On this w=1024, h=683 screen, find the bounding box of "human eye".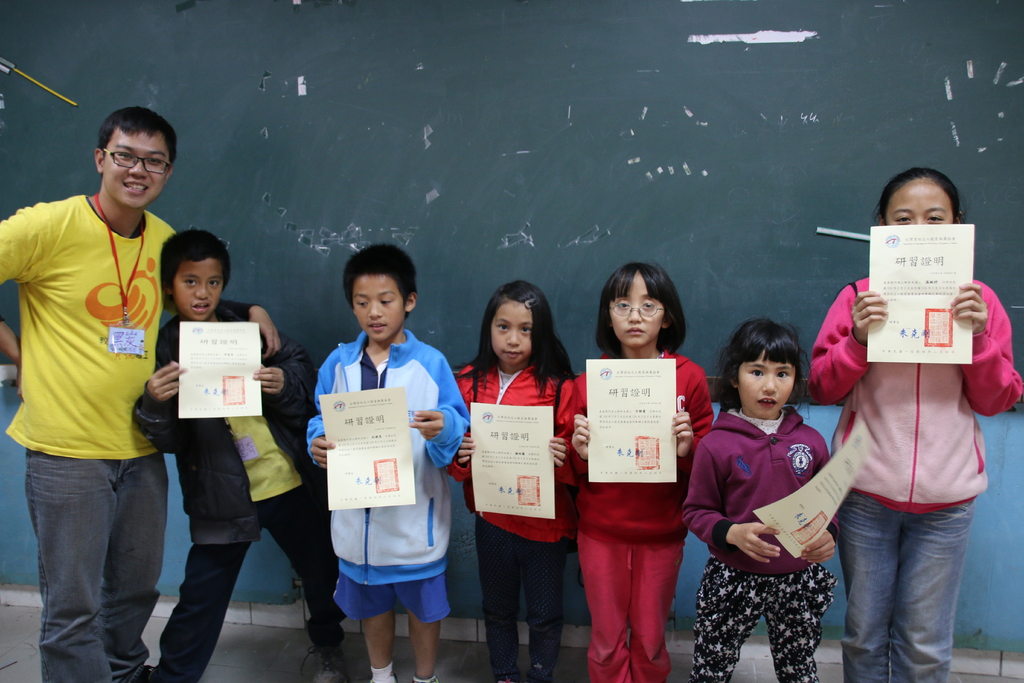
Bounding box: left=925, top=213, right=946, bottom=222.
